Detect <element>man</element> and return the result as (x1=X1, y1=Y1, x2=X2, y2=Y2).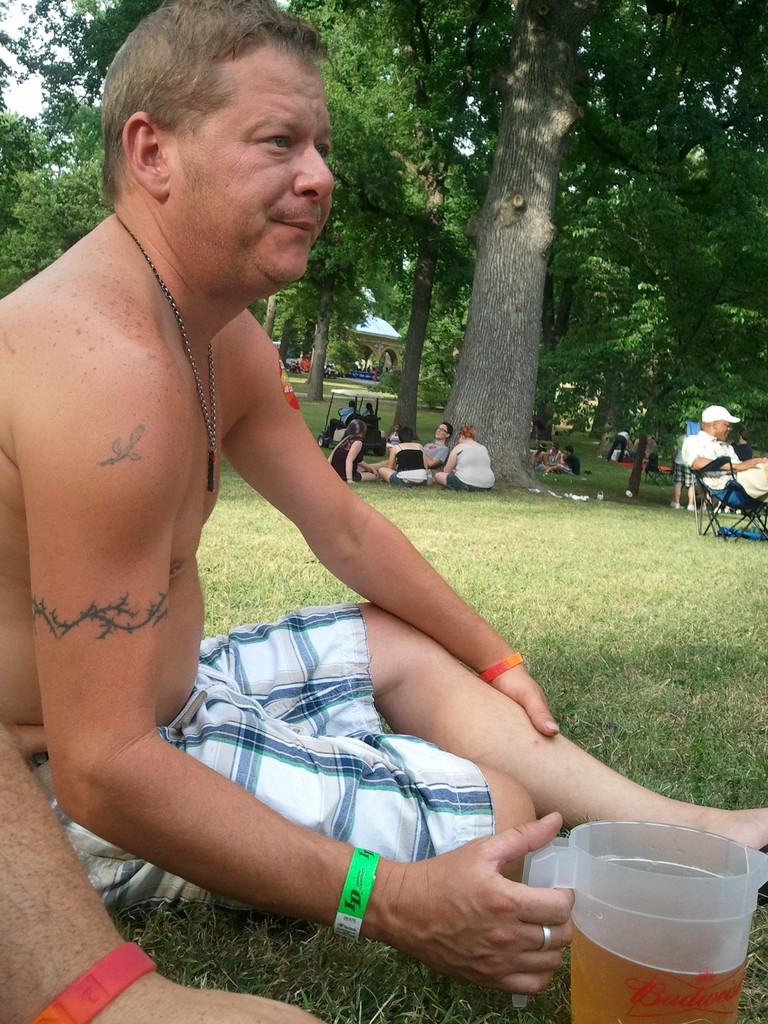
(x1=358, y1=421, x2=452, y2=476).
